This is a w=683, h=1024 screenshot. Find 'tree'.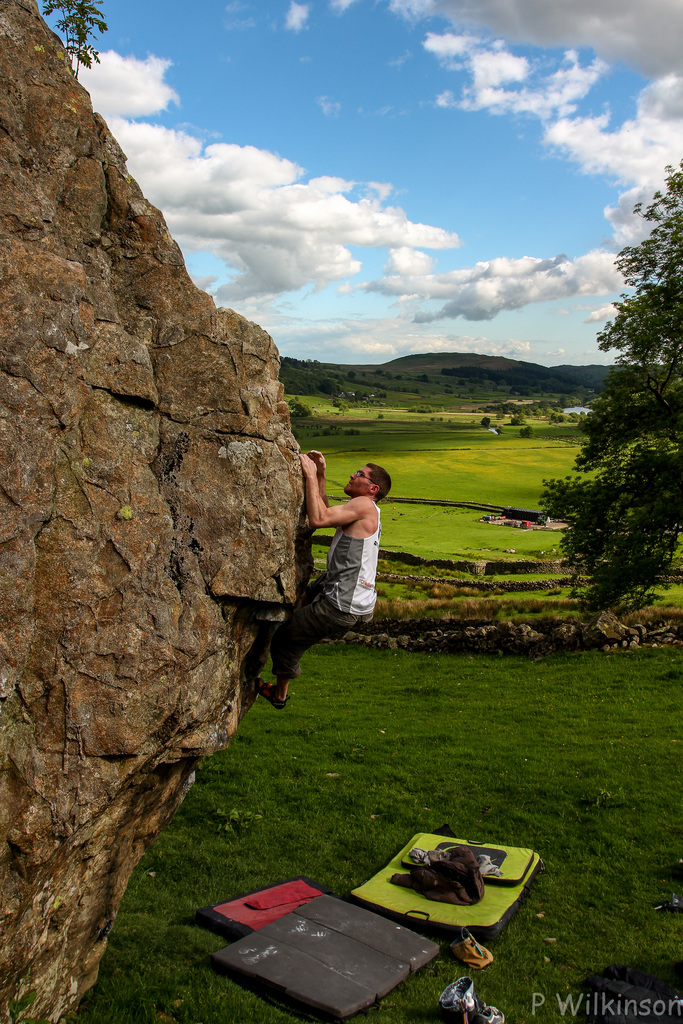
Bounding box: region(534, 161, 682, 620).
